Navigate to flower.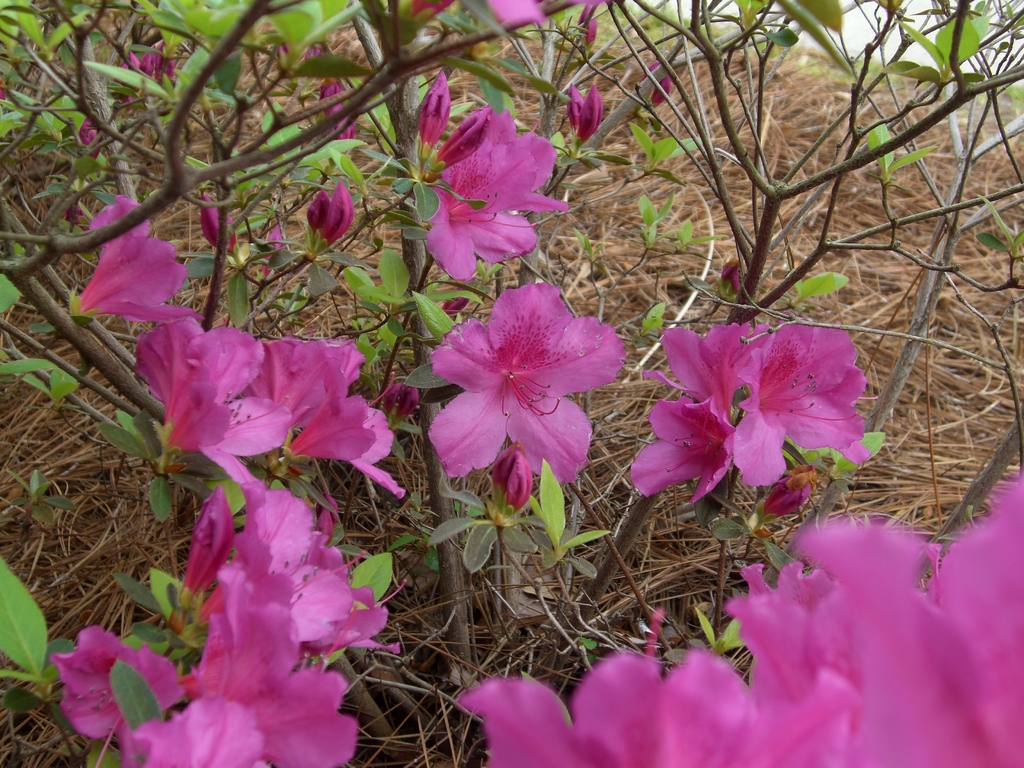
Navigation target: <box>264,221,288,273</box>.
